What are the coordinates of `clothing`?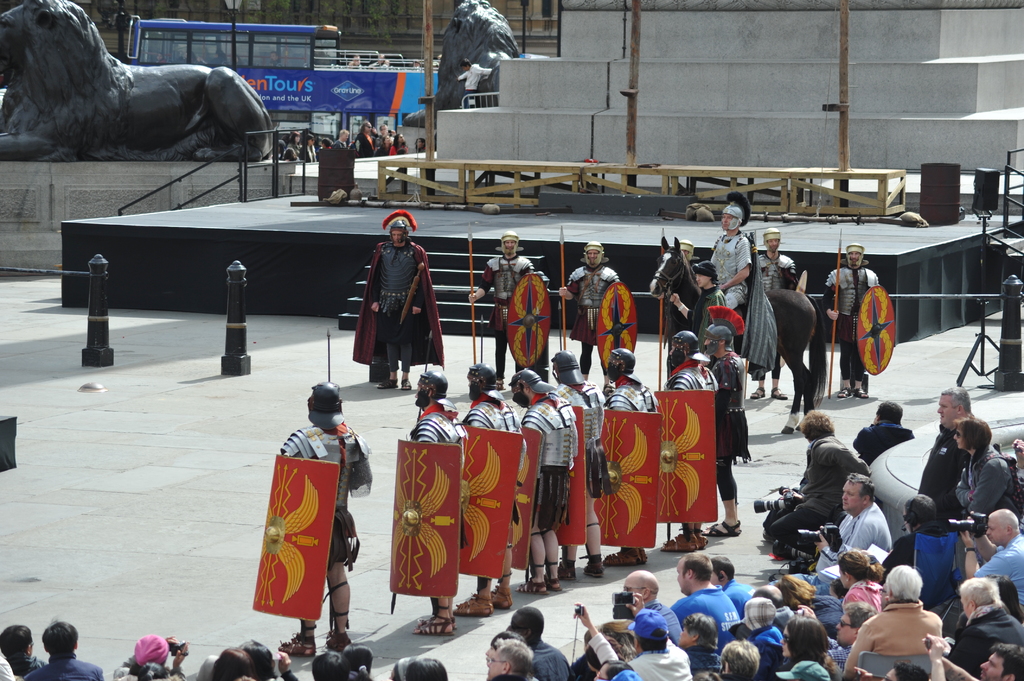
<region>394, 140, 408, 154</region>.
